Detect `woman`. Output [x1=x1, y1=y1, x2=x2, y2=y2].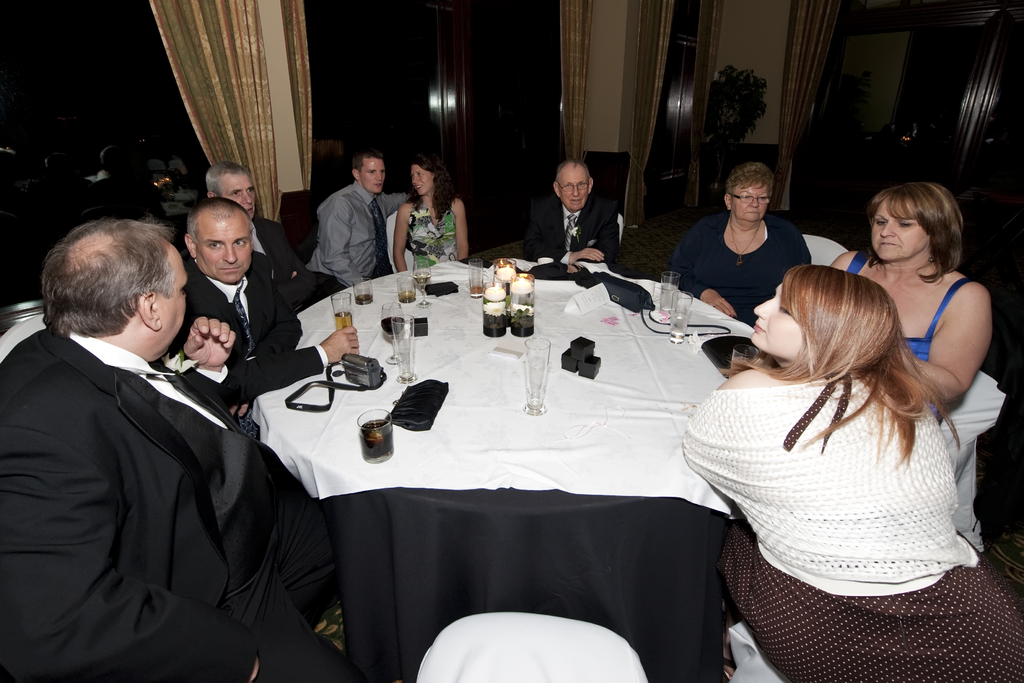
[x1=383, y1=153, x2=476, y2=277].
